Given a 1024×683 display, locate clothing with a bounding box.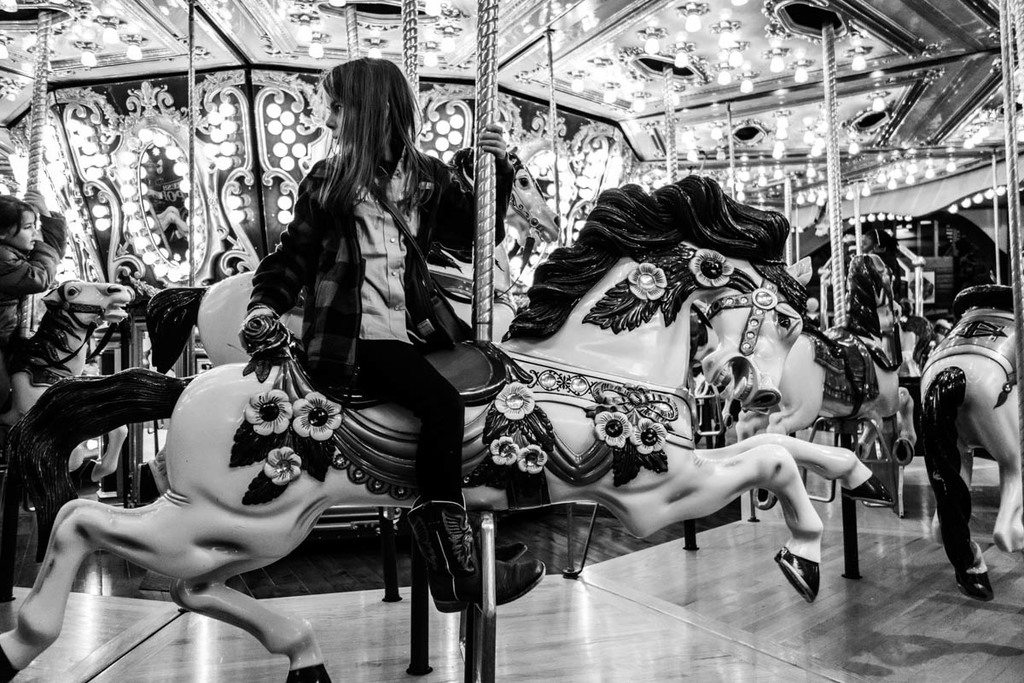
Located: <box>0,208,61,362</box>.
